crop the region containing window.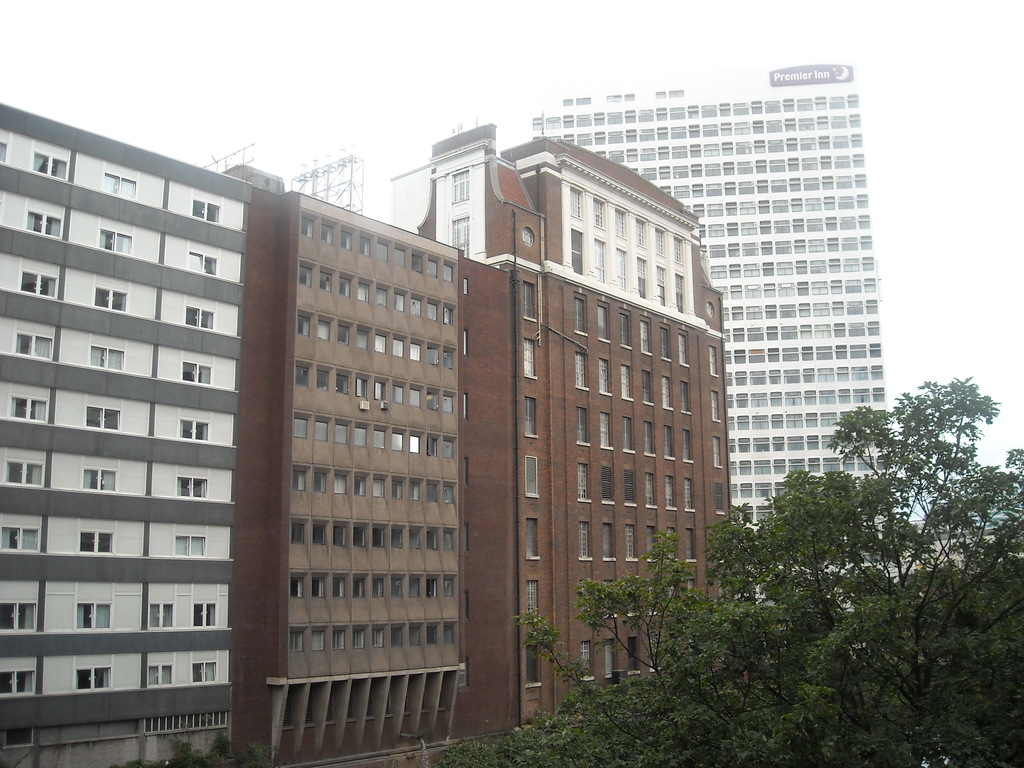
Crop region: BBox(794, 219, 801, 232).
